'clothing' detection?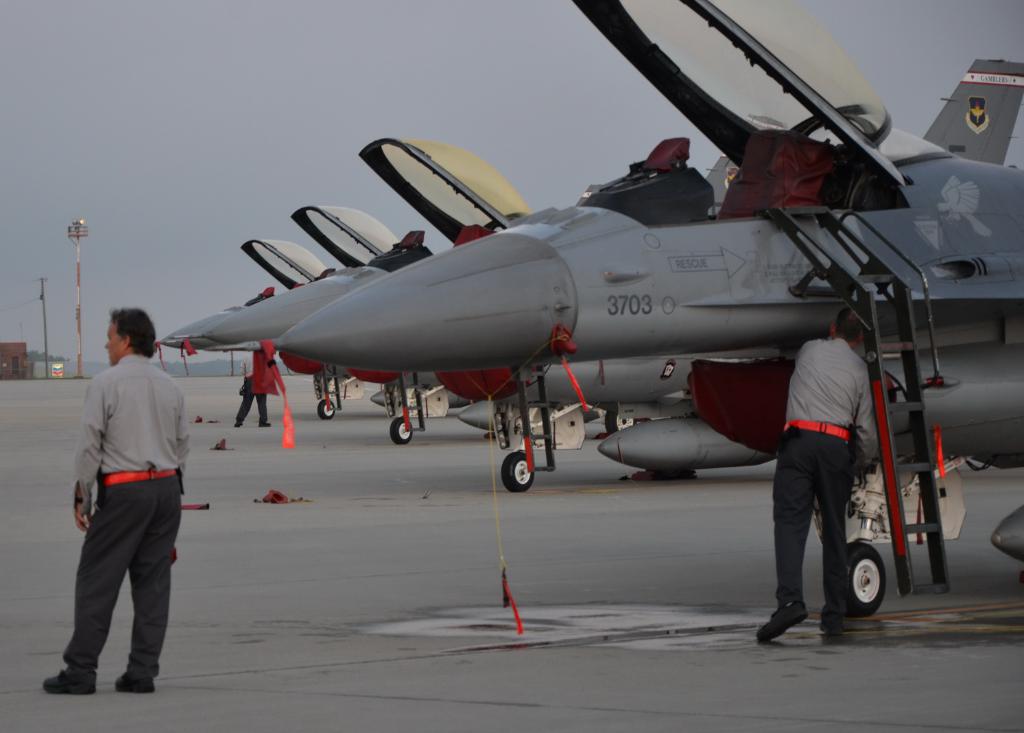
select_region(770, 335, 888, 609)
